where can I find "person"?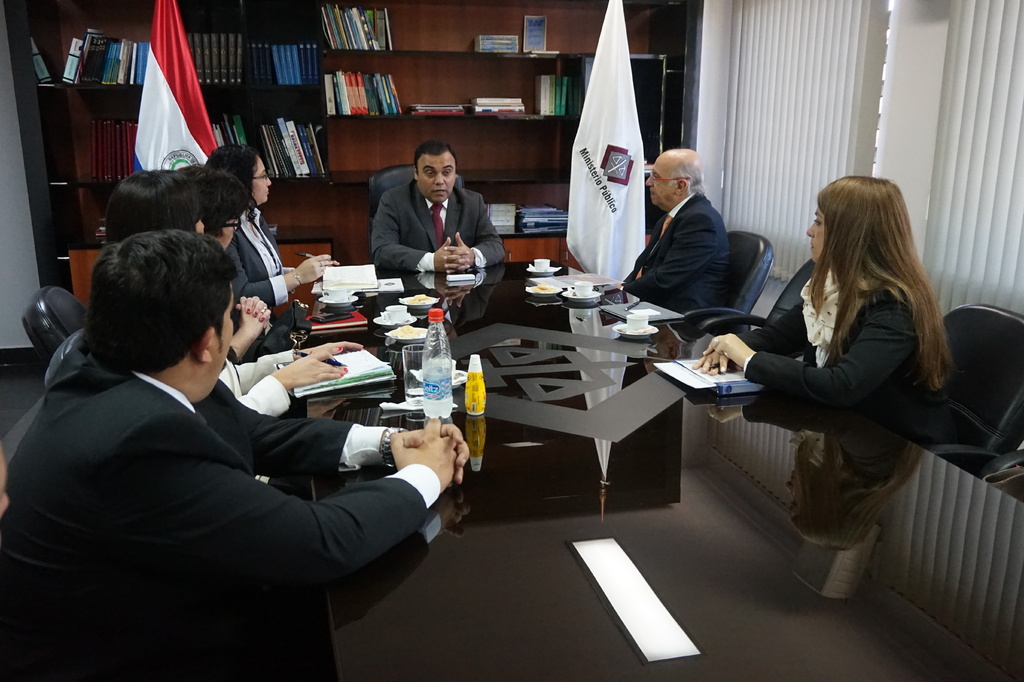
You can find it at region(358, 131, 500, 301).
